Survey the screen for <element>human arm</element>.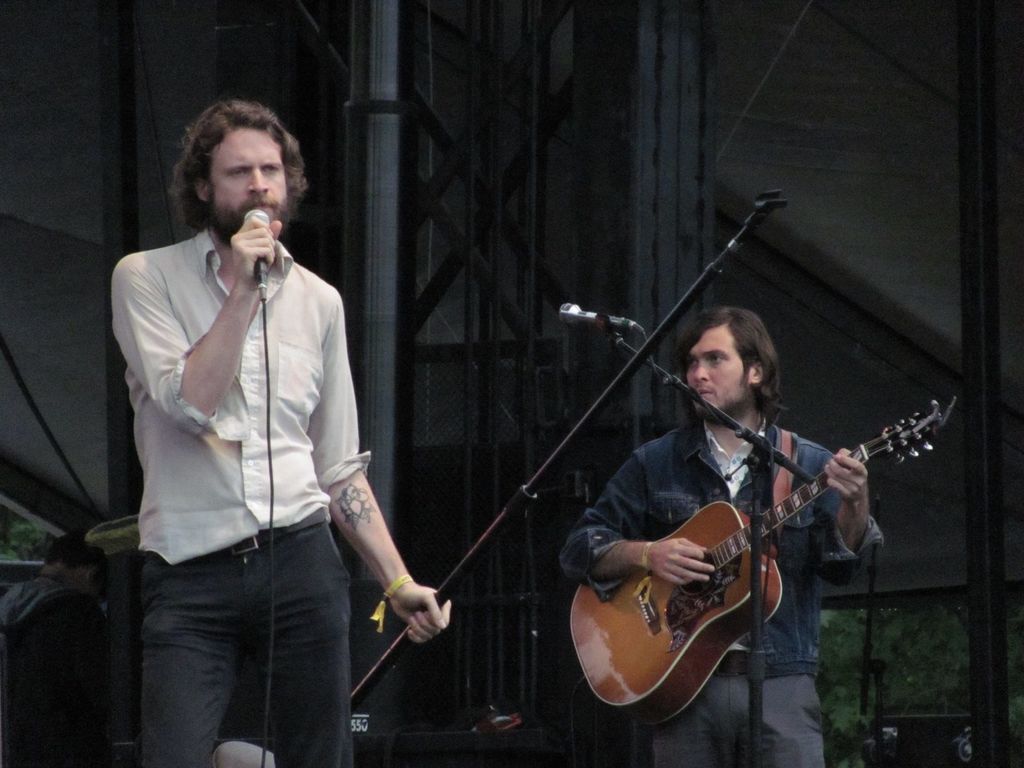
Survey found: [108, 214, 283, 434].
